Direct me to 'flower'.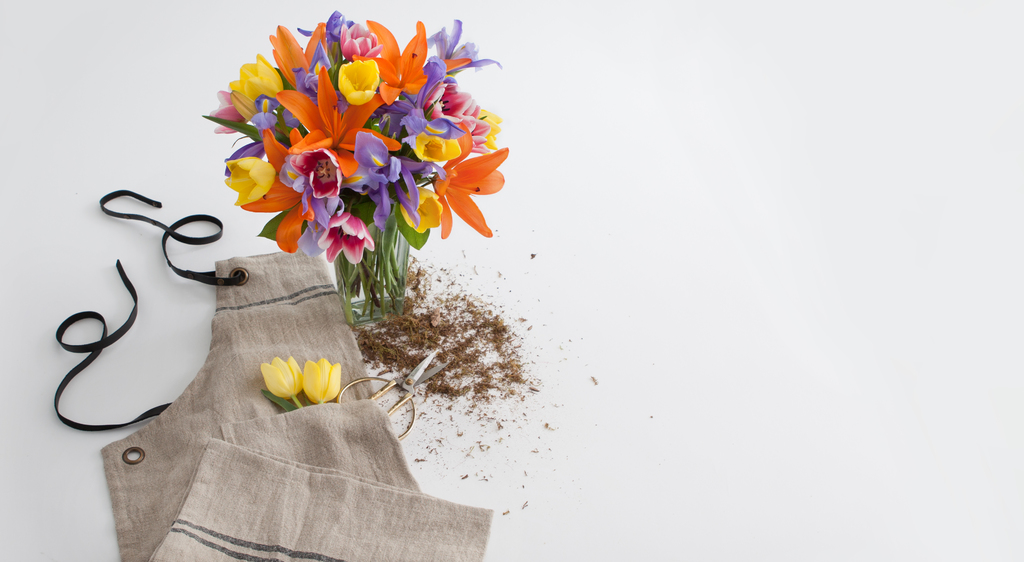
Direction: (261, 353, 306, 418).
